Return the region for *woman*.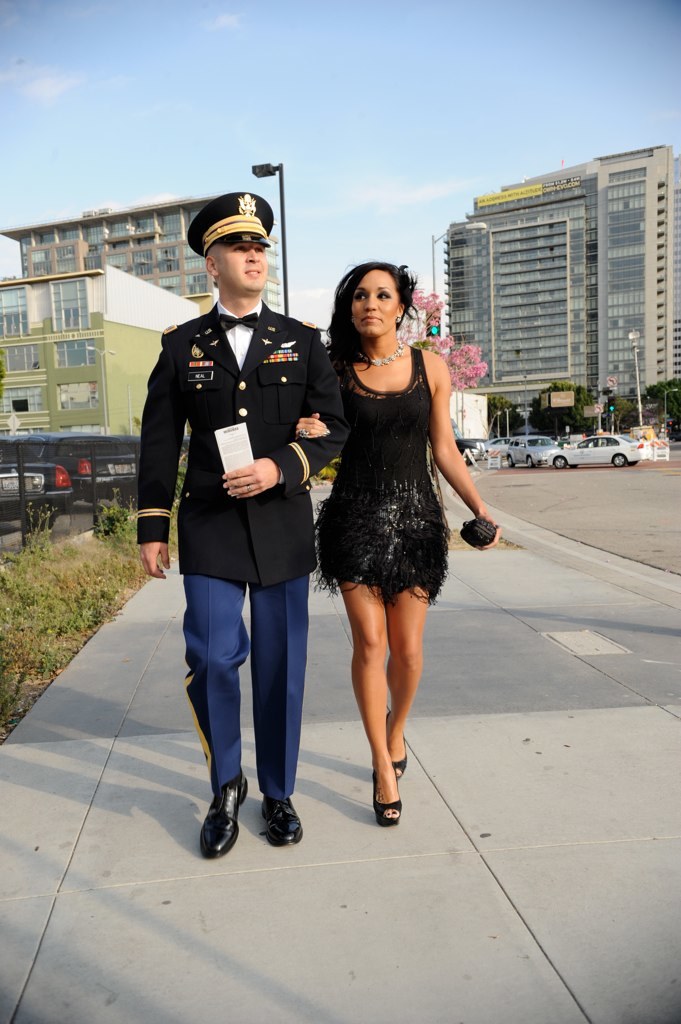
locate(300, 275, 482, 777).
